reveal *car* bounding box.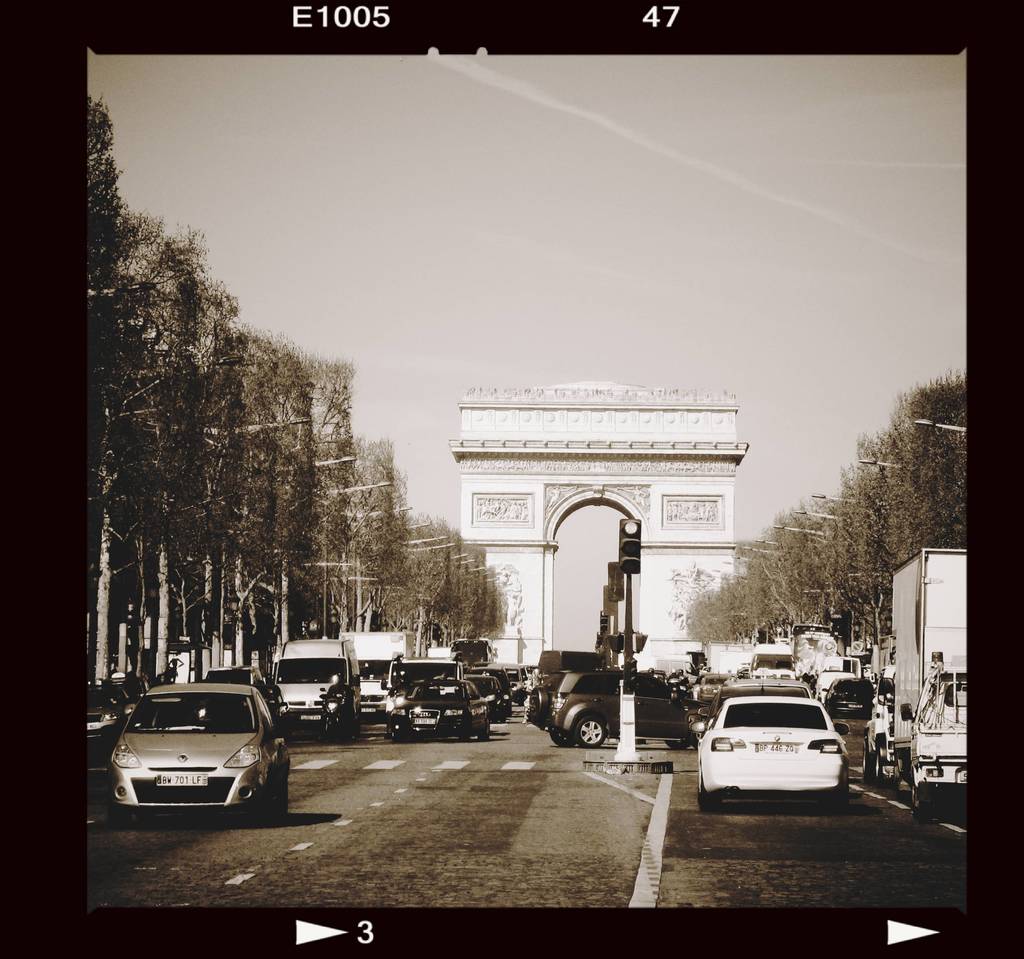
Revealed: <box>201,666,270,710</box>.
